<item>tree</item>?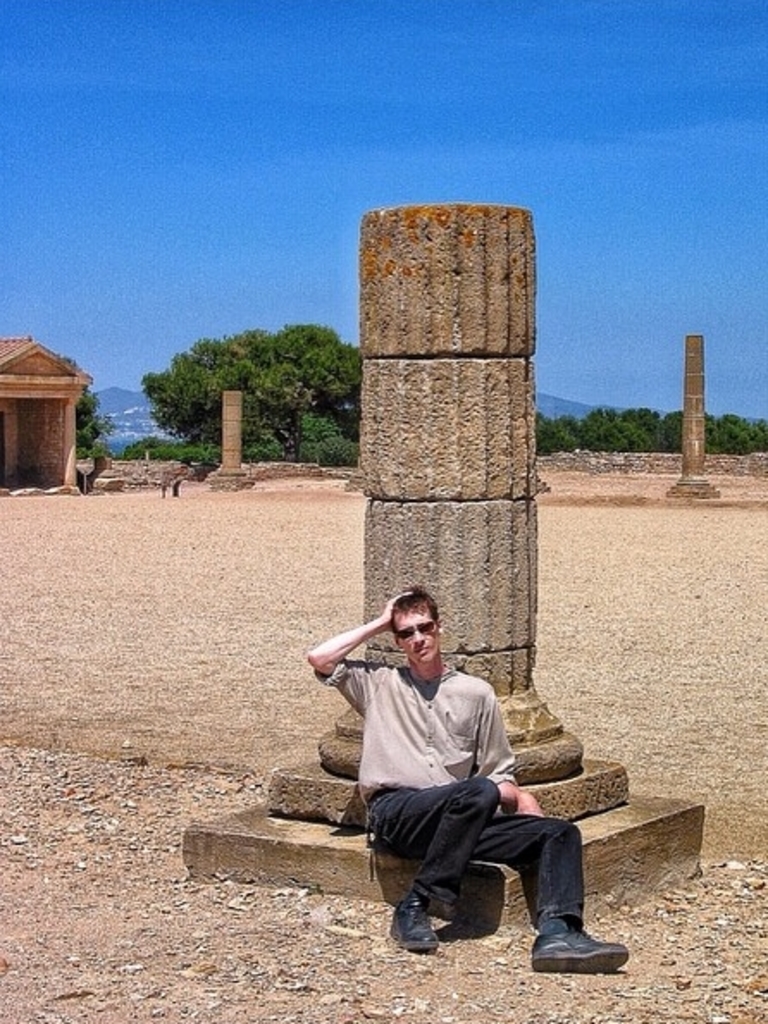
crop(534, 404, 684, 453)
